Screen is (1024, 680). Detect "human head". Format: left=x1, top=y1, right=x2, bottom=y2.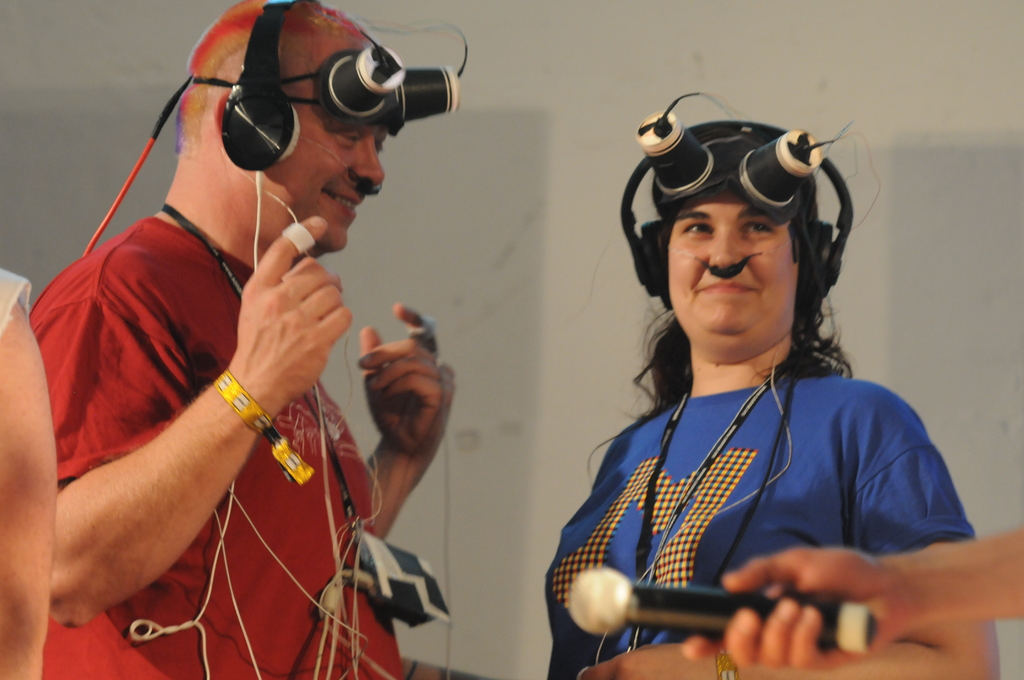
left=626, top=107, right=871, bottom=370.
